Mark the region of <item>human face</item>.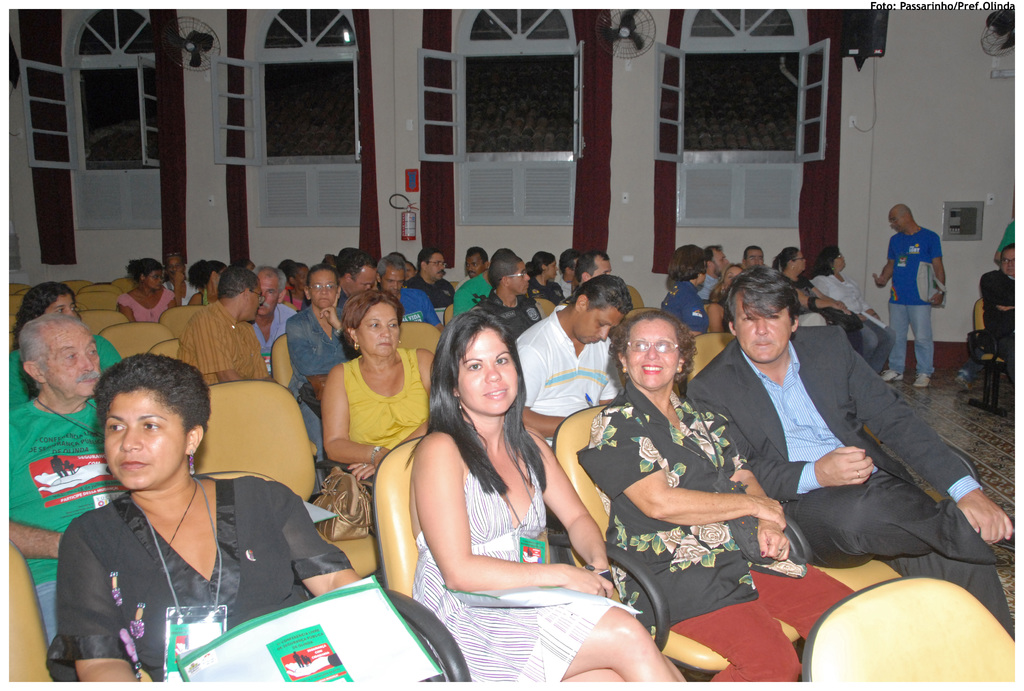
Region: l=51, t=292, r=76, b=317.
